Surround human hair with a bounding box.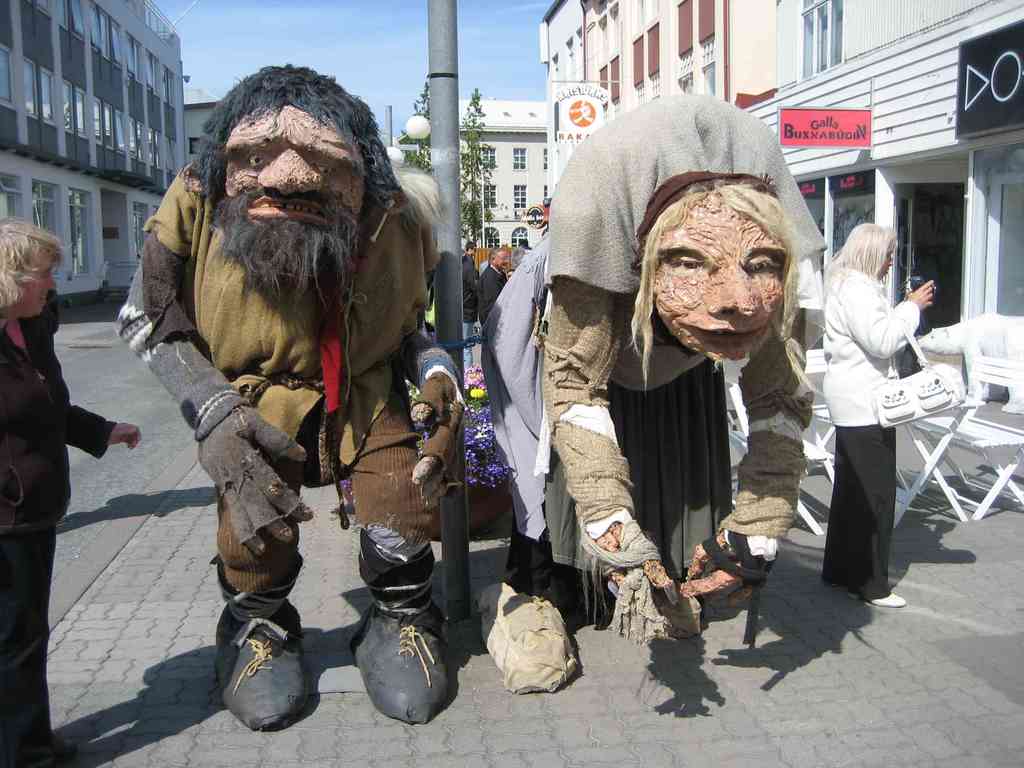
Rect(0, 214, 76, 303).
